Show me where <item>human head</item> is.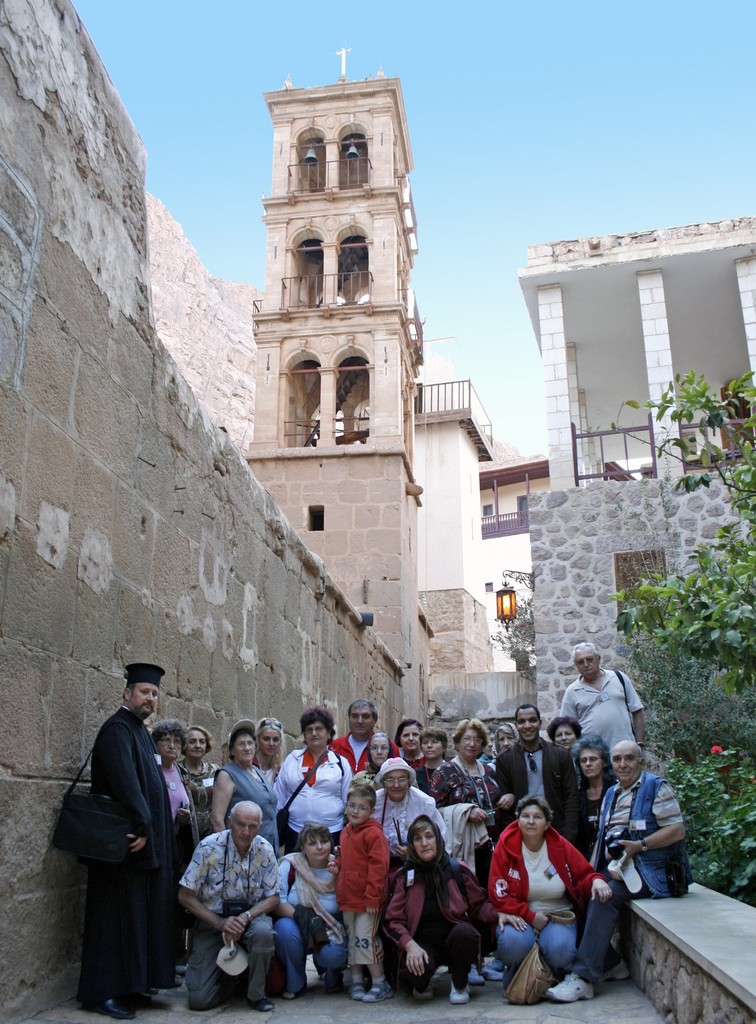
<item>human head</item> is at (x1=398, y1=719, x2=424, y2=751).
